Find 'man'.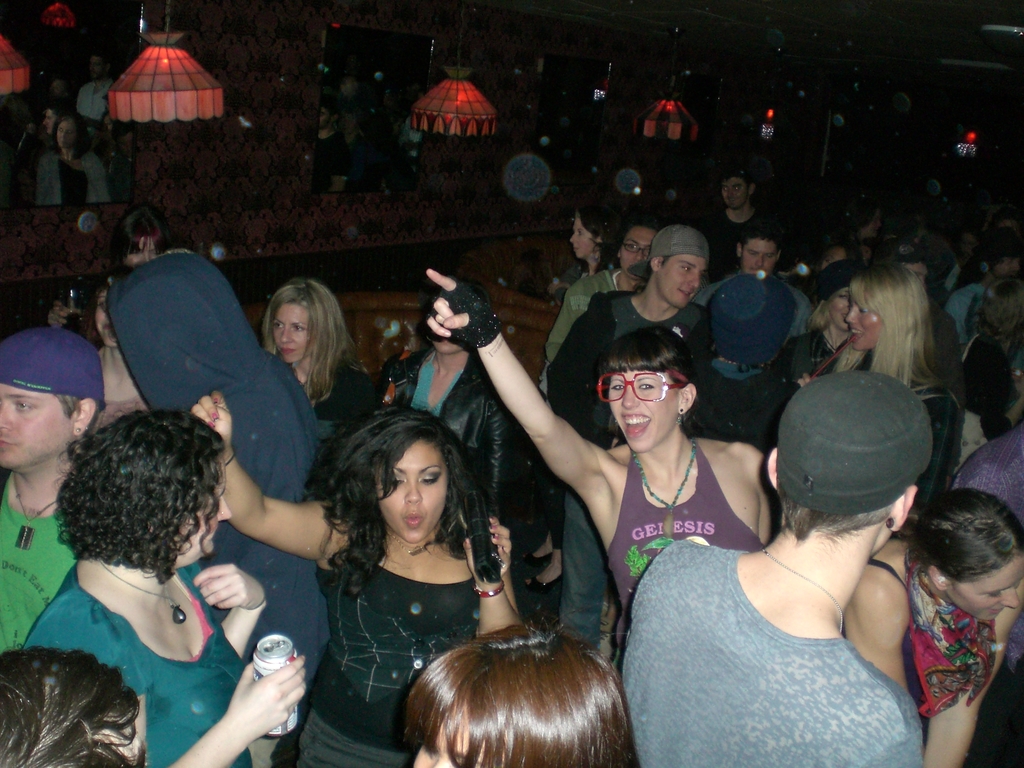
Rect(545, 225, 715, 641).
